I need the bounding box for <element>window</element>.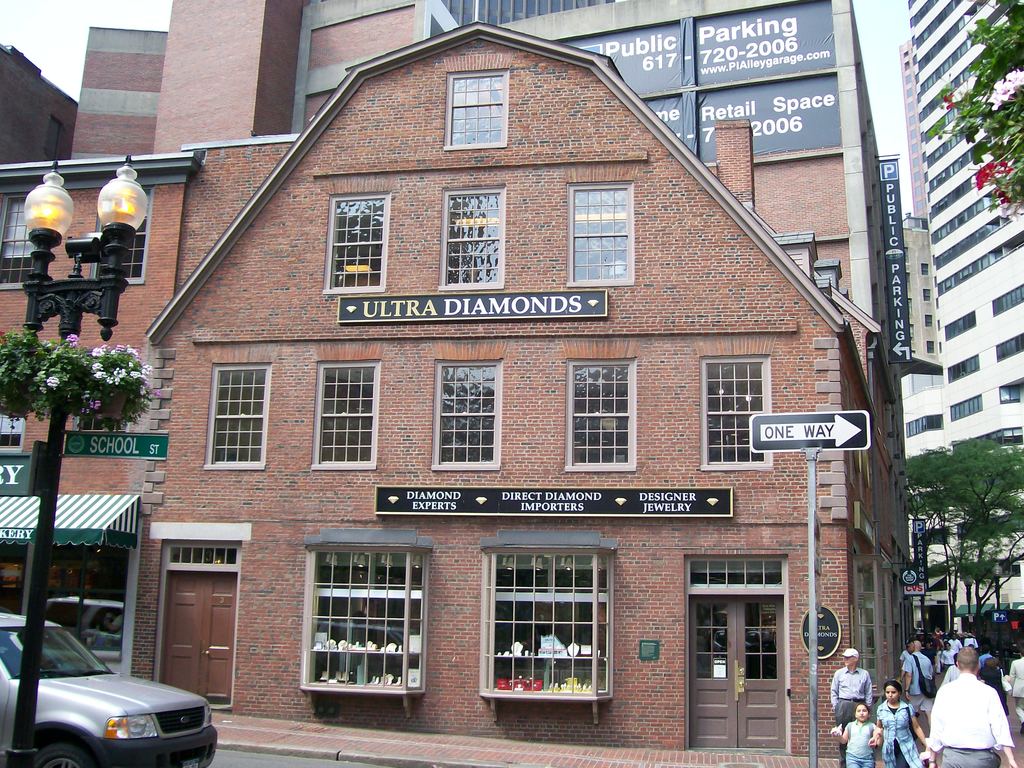
Here it is: BBox(300, 548, 422, 700).
